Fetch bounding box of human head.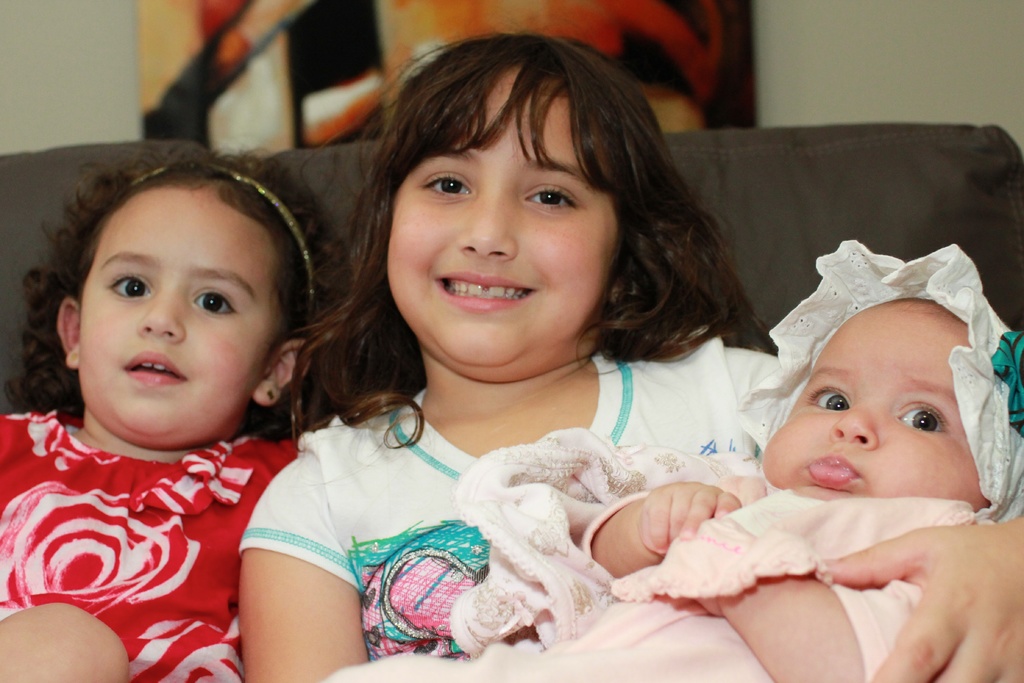
Bbox: (left=754, top=293, right=997, bottom=509).
